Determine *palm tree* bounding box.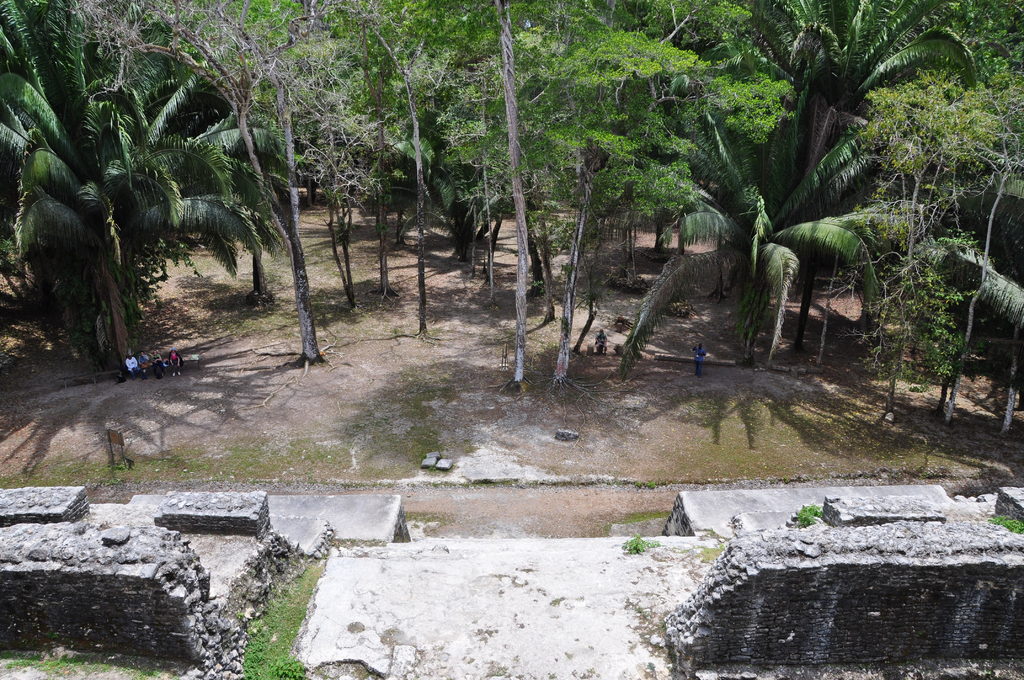
Determined: <box>719,0,984,360</box>.
